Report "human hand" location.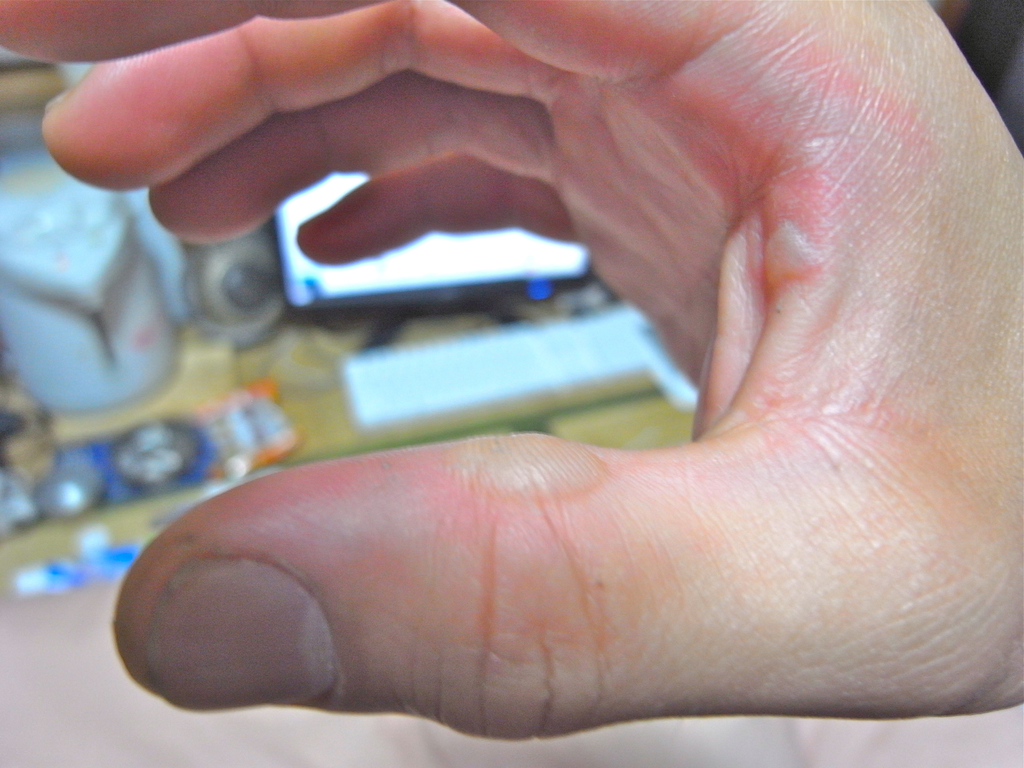
Report: {"left": 4, "top": 0, "right": 1023, "bottom": 756}.
